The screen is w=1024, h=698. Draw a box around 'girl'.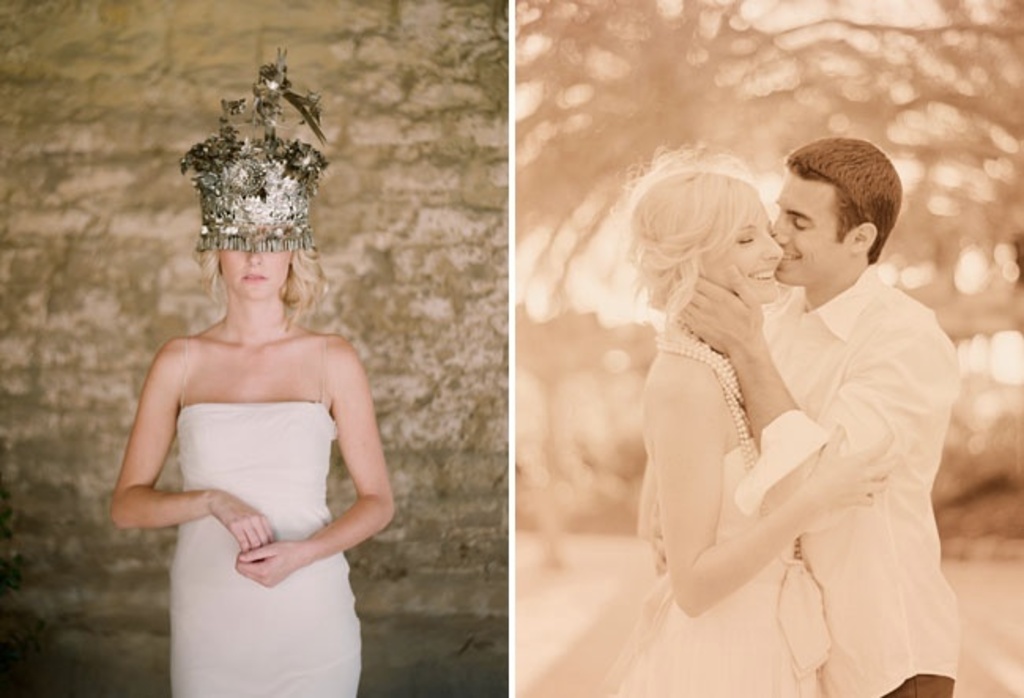
602 154 909 696.
